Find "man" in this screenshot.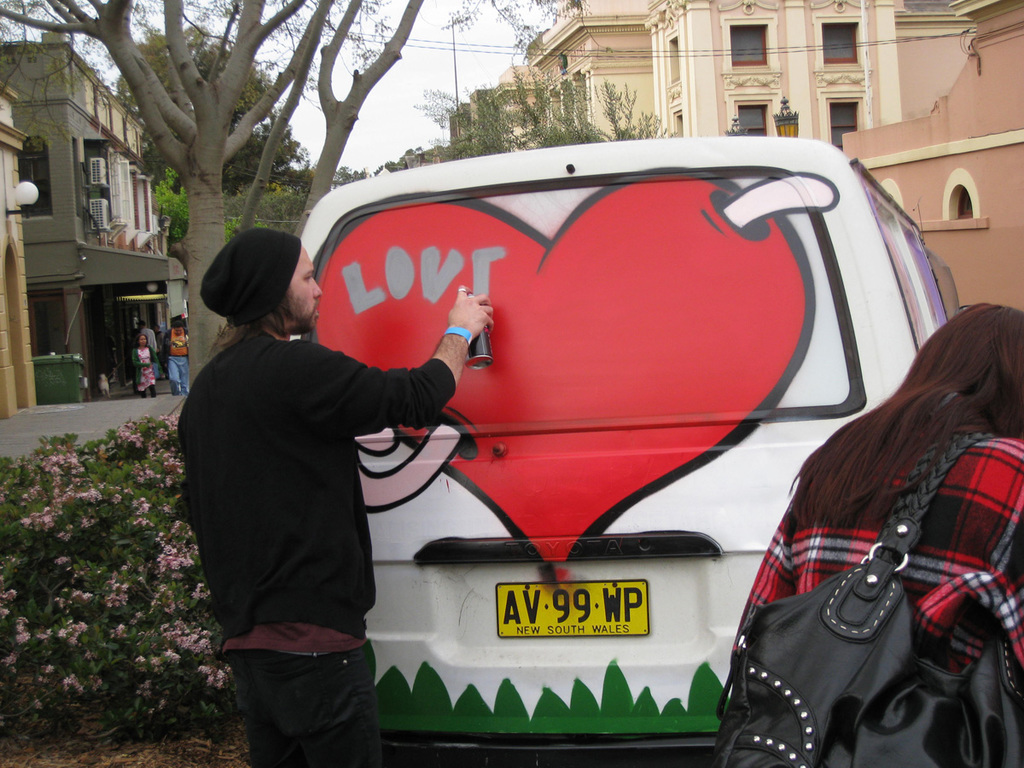
The bounding box for "man" is bbox=(171, 229, 506, 767).
